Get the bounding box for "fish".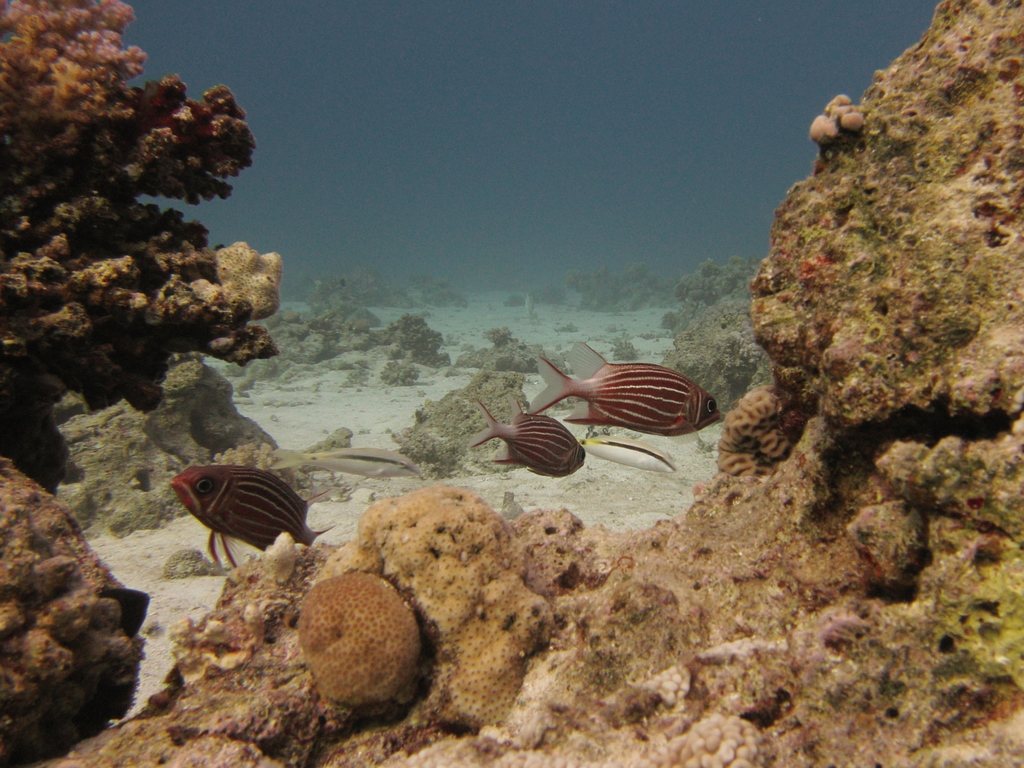
586 436 680 476.
